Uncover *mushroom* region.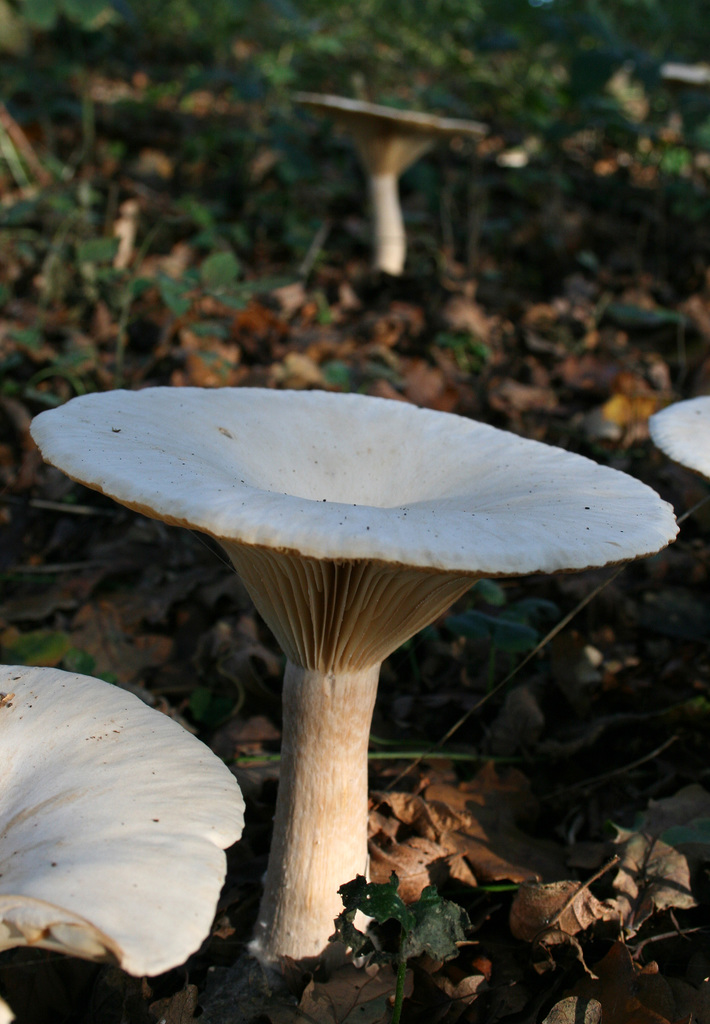
Uncovered: bbox=[650, 389, 709, 480].
